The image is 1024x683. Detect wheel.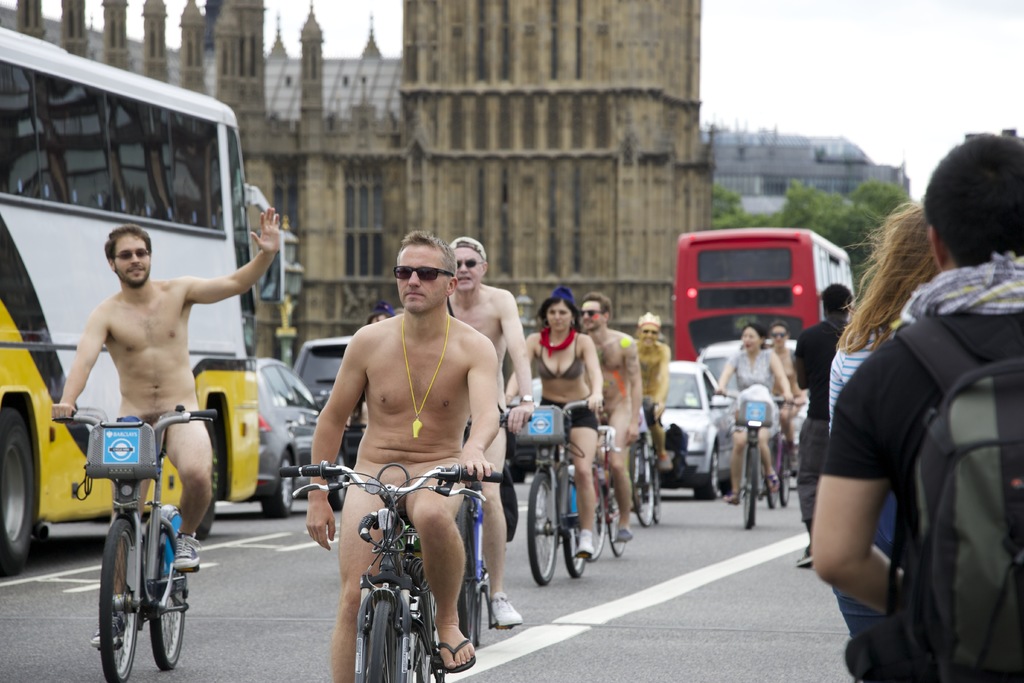
Detection: [609, 487, 623, 556].
